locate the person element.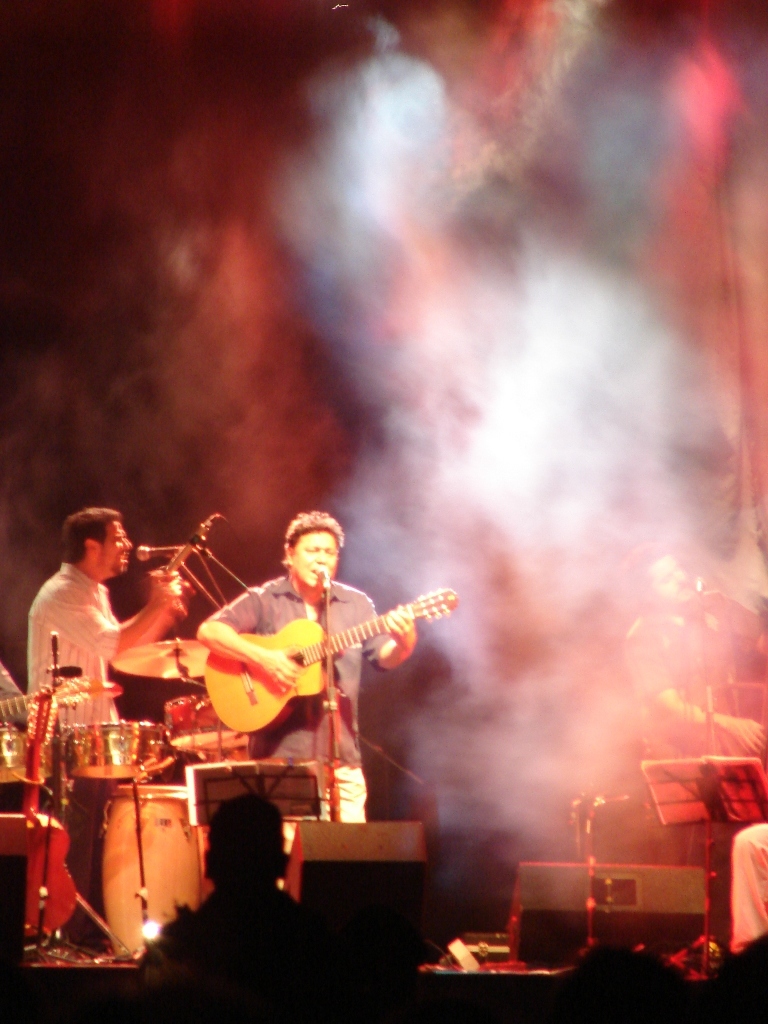
Element bbox: left=623, top=537, right=767, bottom=771.
